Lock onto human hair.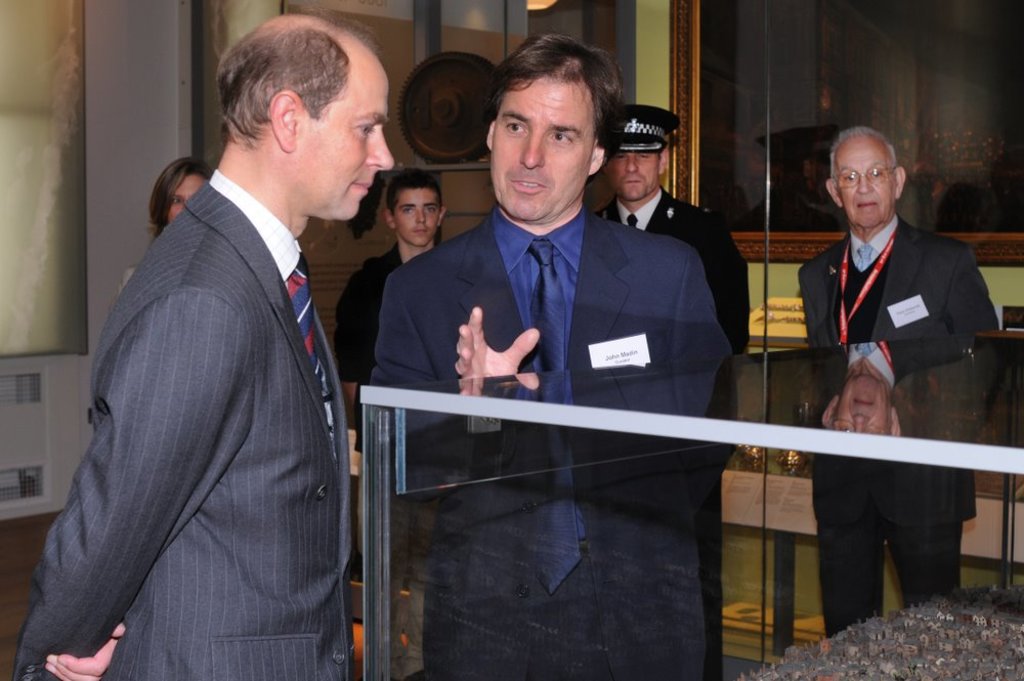
Locked: rect(383, 166, 444, 220).
